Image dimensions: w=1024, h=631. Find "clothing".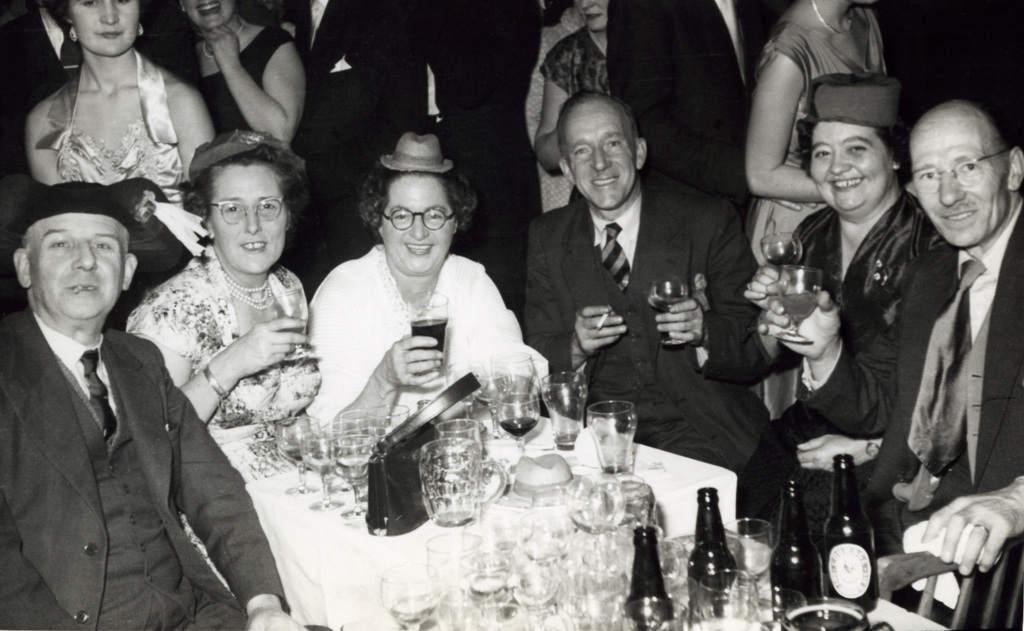
box=[524, 180, 775, 470].
